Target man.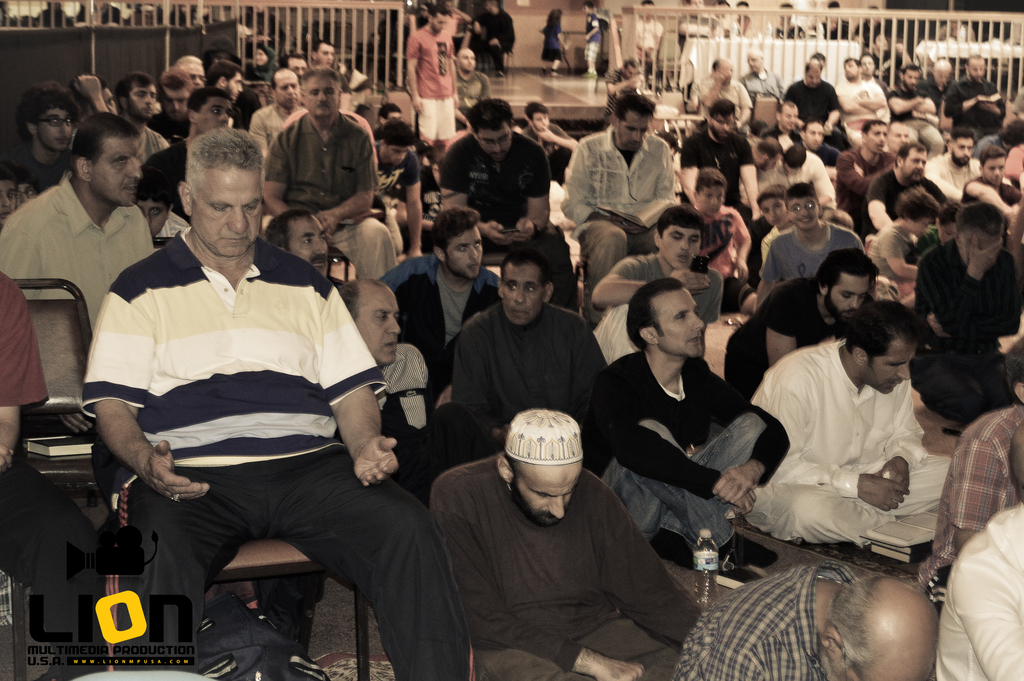
Target region: x1=739 y1=300 x2=957 y2=546.
